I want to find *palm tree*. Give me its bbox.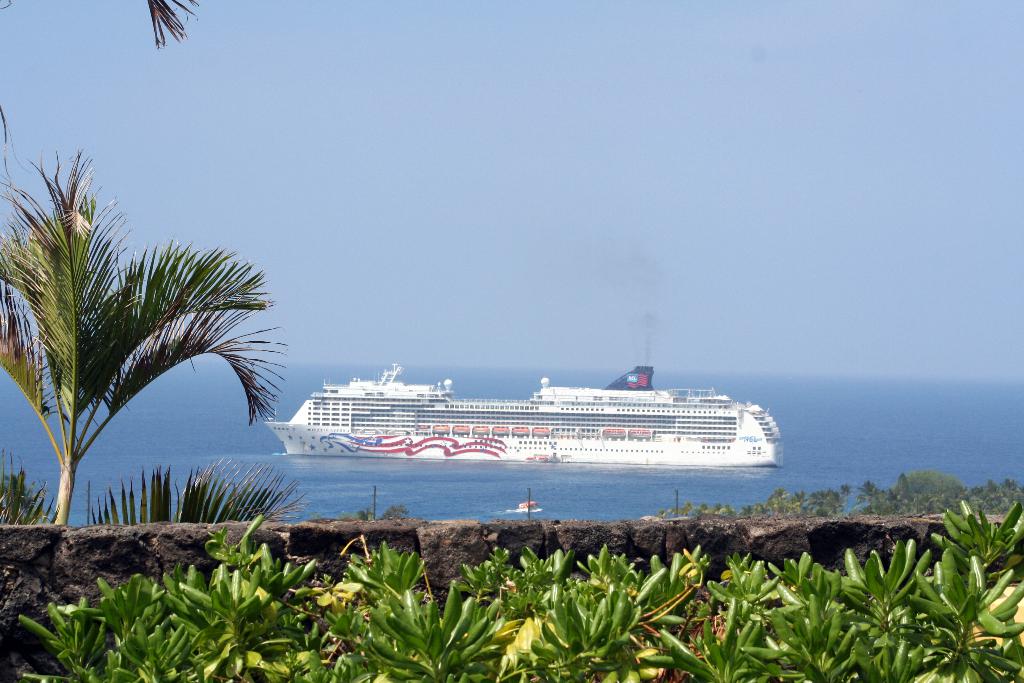
(144,0,206,51).
